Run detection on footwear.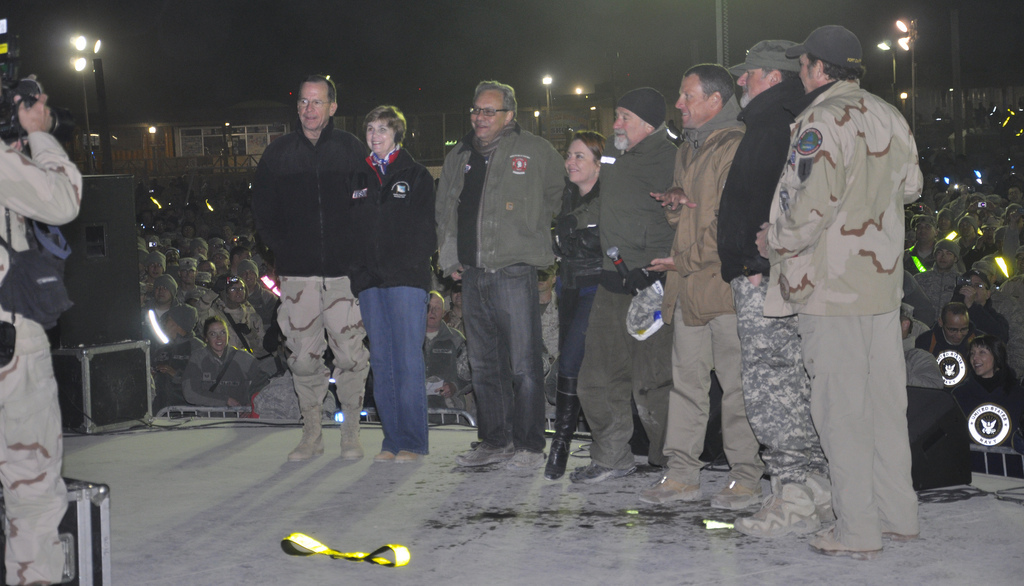
Result: [286, 442, 319, 463].
